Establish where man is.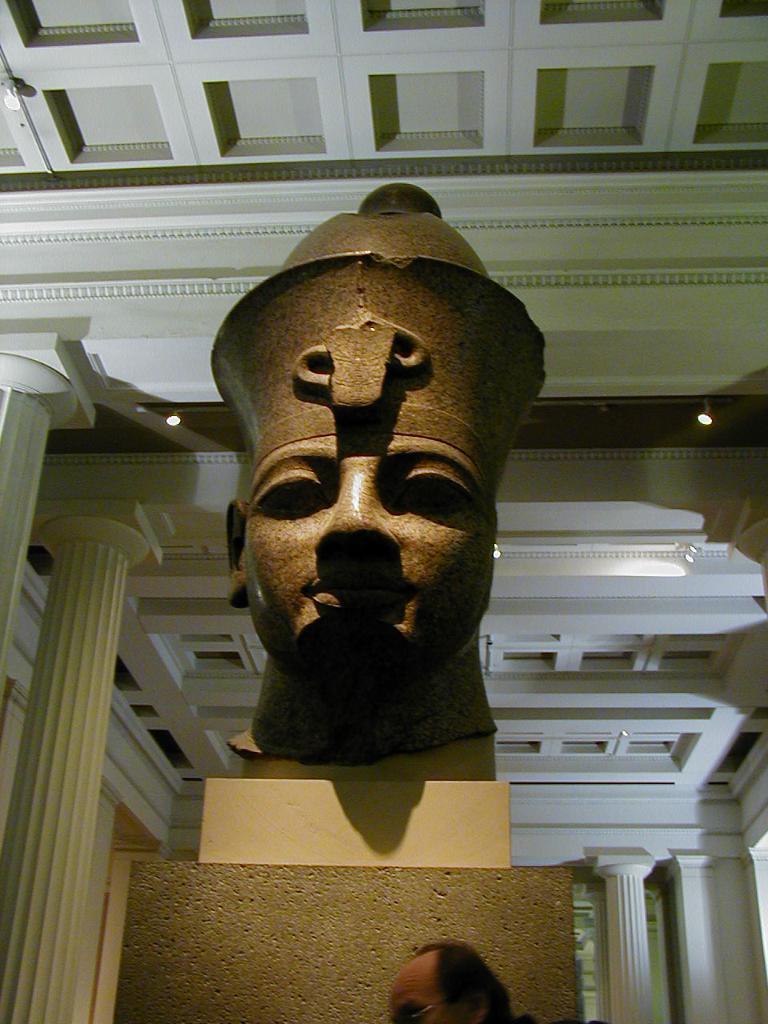
Established at (x1=372, y1=936, x2=549, y2=1023).
